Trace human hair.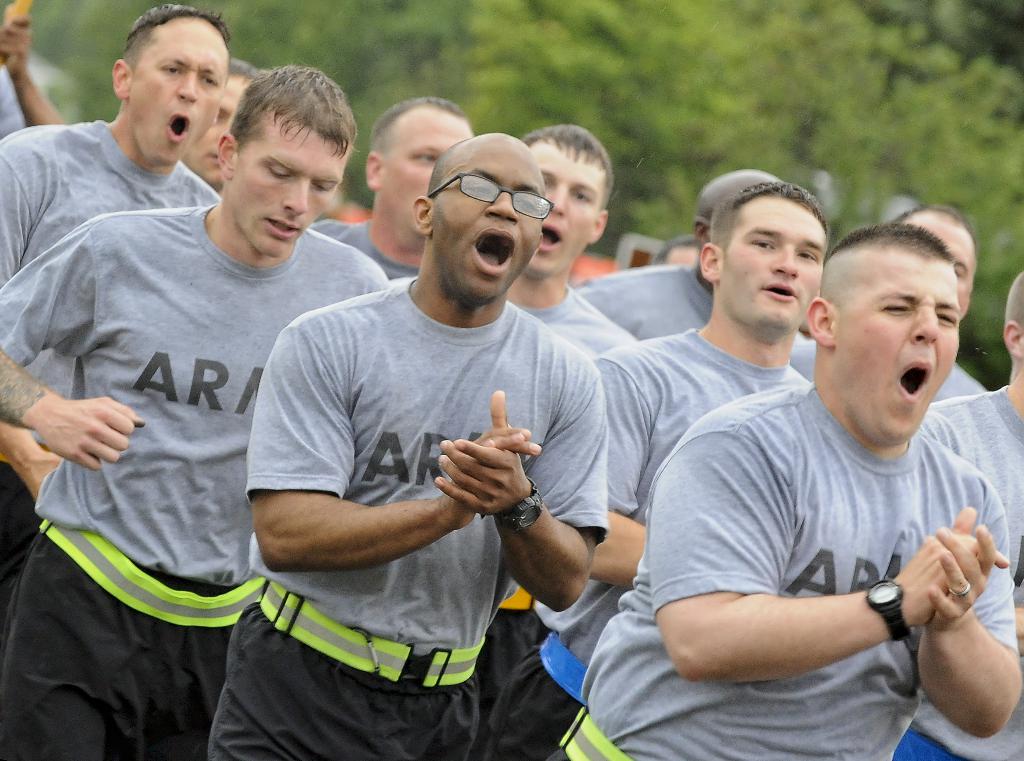
Traced to x1=822, y1=227, x2=952, y2=261.
